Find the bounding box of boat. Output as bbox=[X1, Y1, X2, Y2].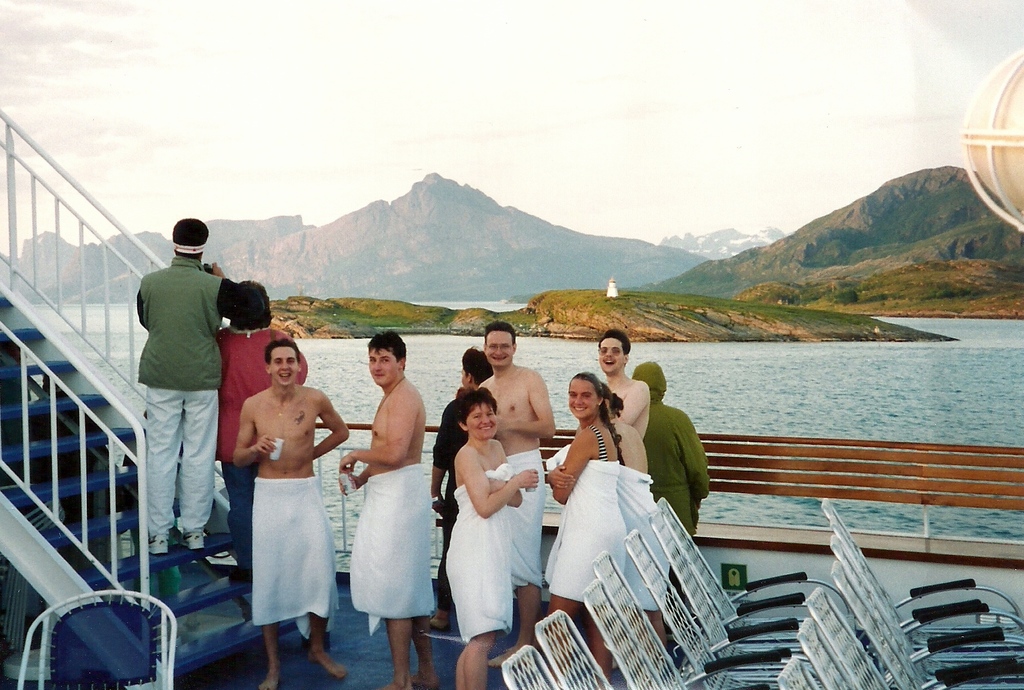
bbox=[0, 47, 1023, 689].
